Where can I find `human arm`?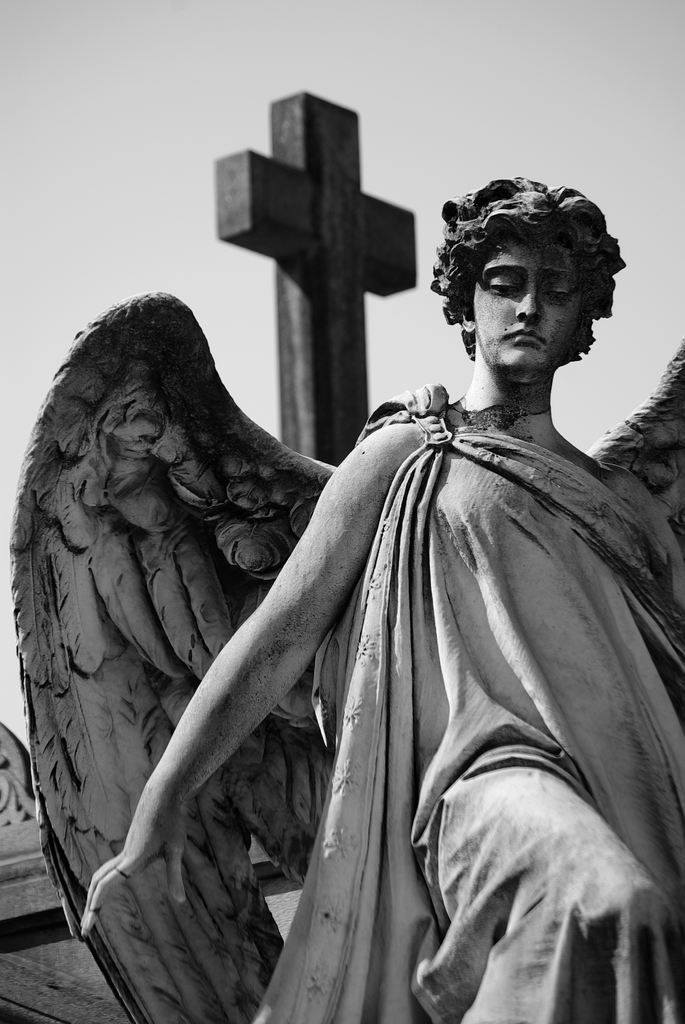
You can find it at l=598, t=440, r=684, b=731.
